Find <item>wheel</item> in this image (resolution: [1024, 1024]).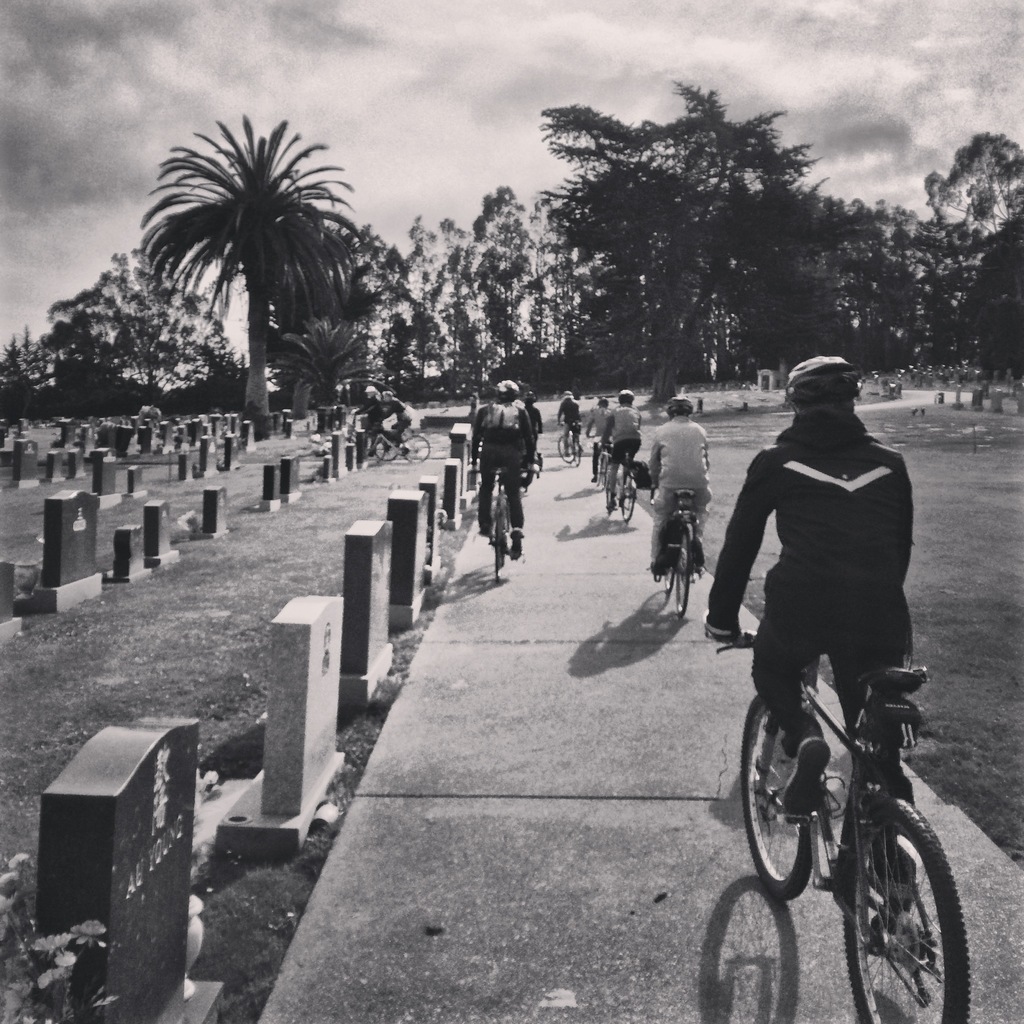
locate(676, 531, 692, 614).
